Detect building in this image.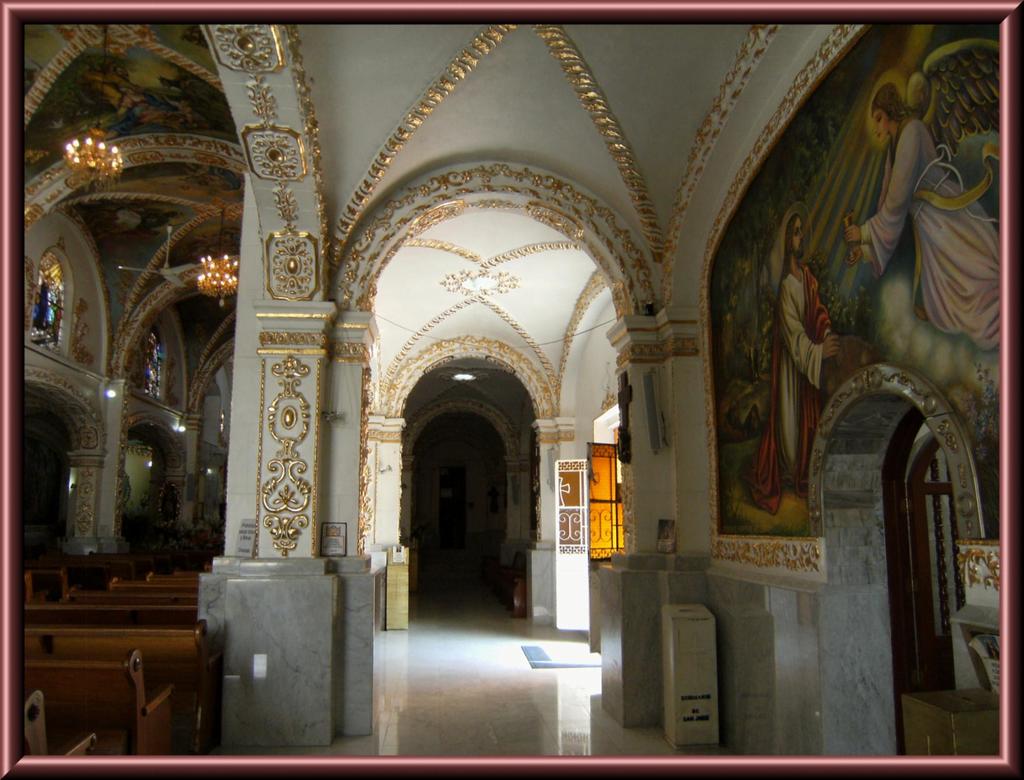
Detection: bbox(20, 26, 1002, 758).
